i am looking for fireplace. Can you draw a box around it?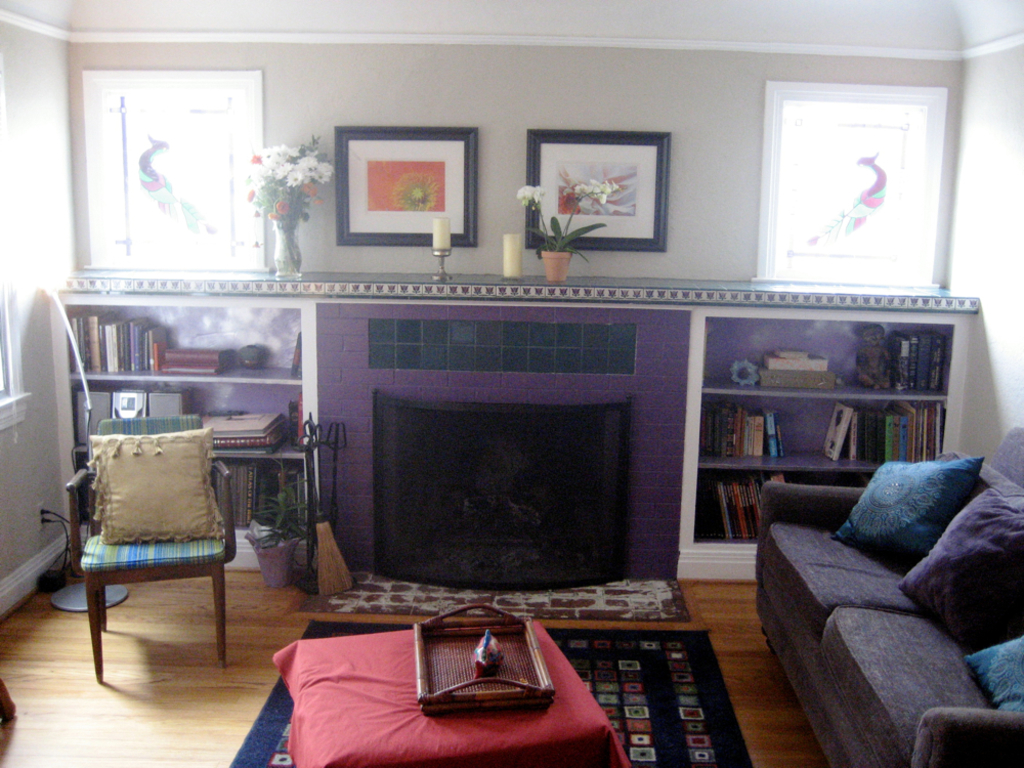
Sure, the bounding box is pyautogui.locateOnScreen(370, 387, 636, 589).
